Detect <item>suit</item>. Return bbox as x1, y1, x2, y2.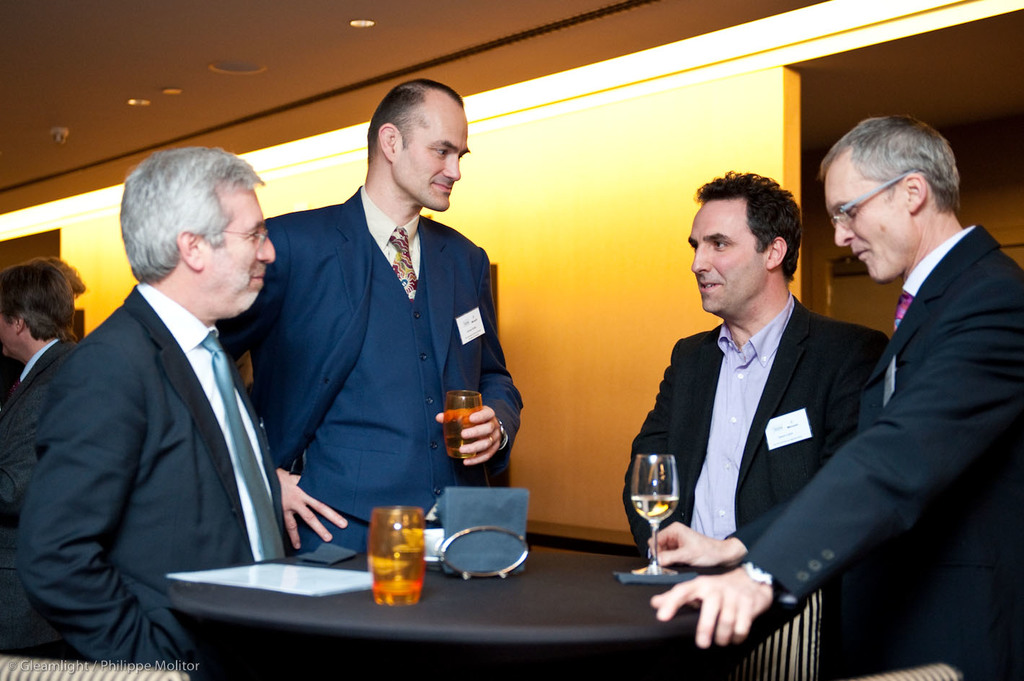
772, 166, 1011, 655.
